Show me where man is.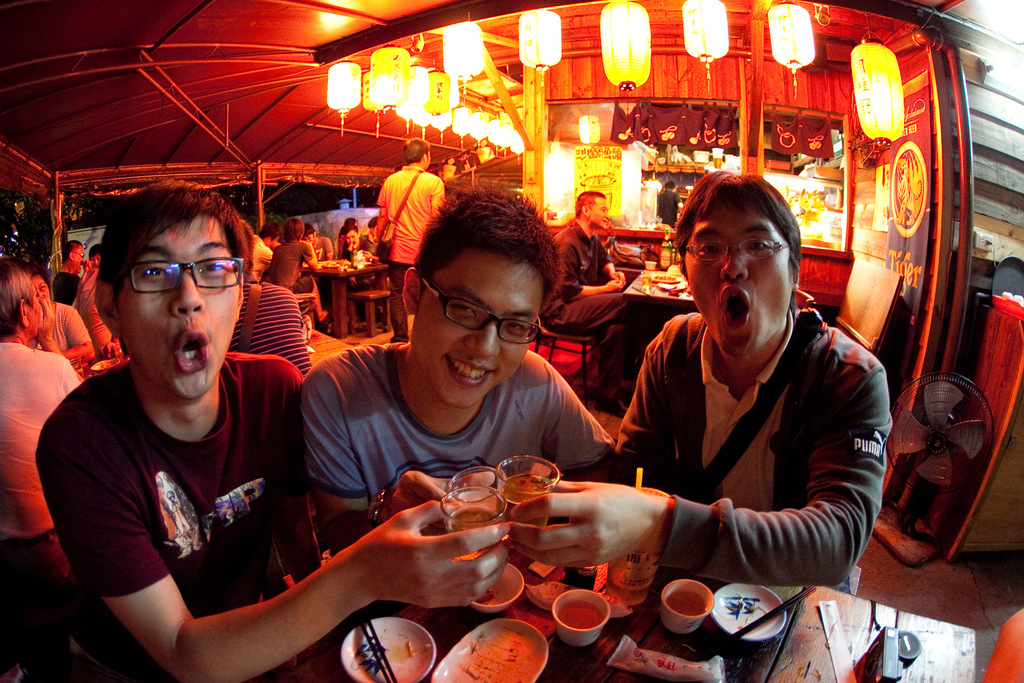
man is at 654:173:689:226.
